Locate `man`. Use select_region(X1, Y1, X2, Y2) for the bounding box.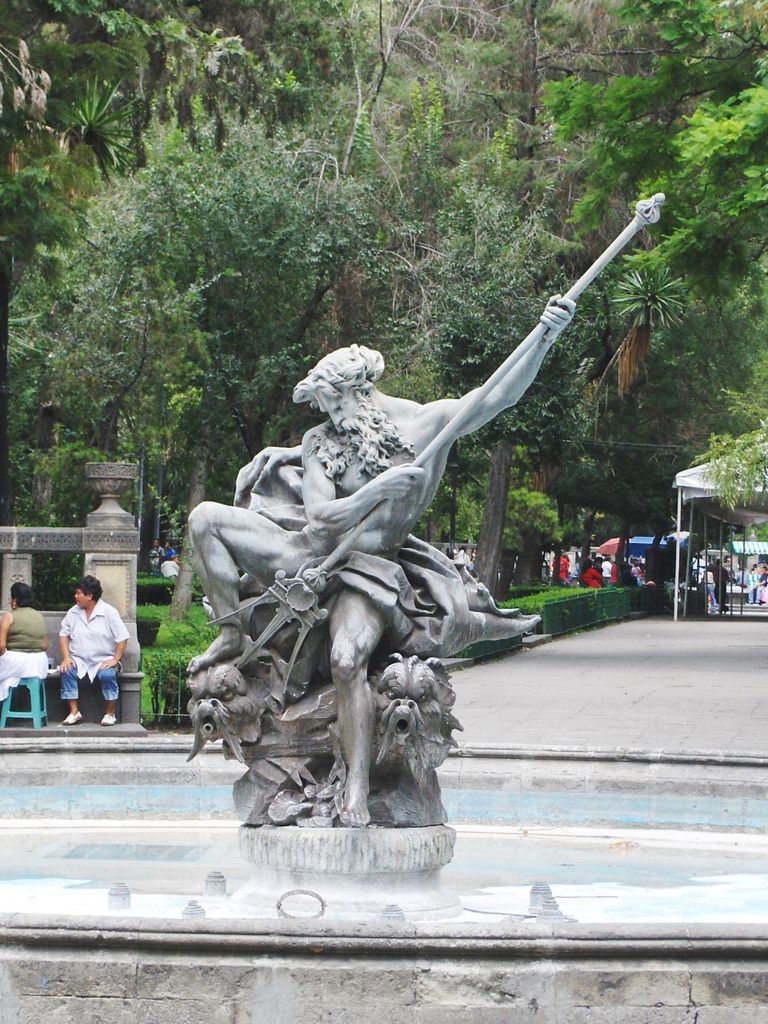
select_region(704, 555, 728, 617).
